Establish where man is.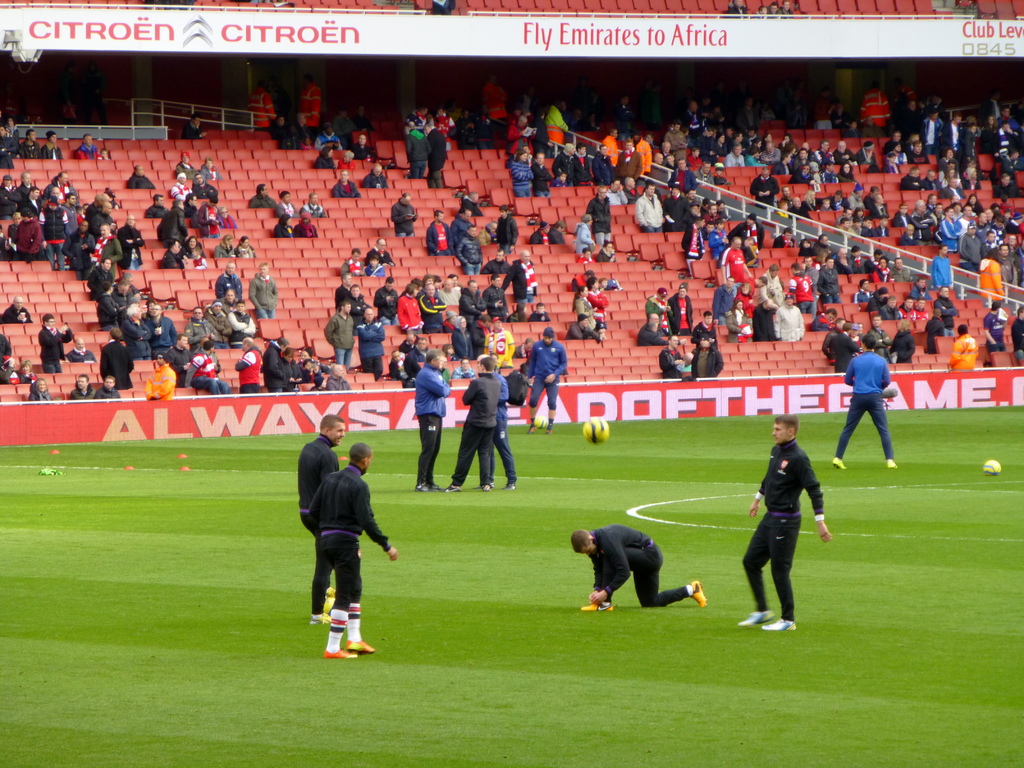
Established at (left=663, top=280, right=710, bottom=327).
